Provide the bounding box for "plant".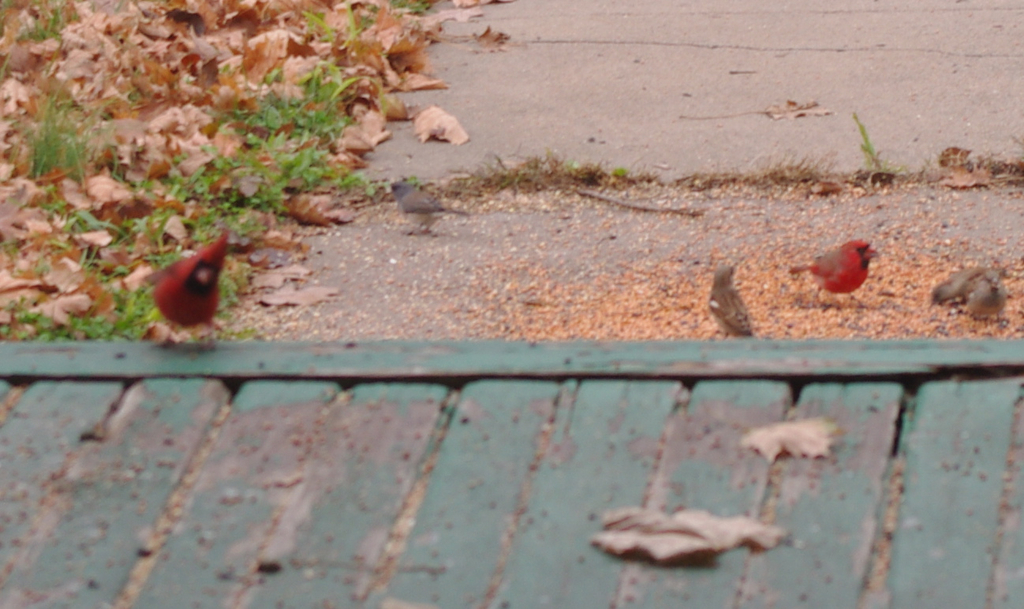
740/150/829/184.
